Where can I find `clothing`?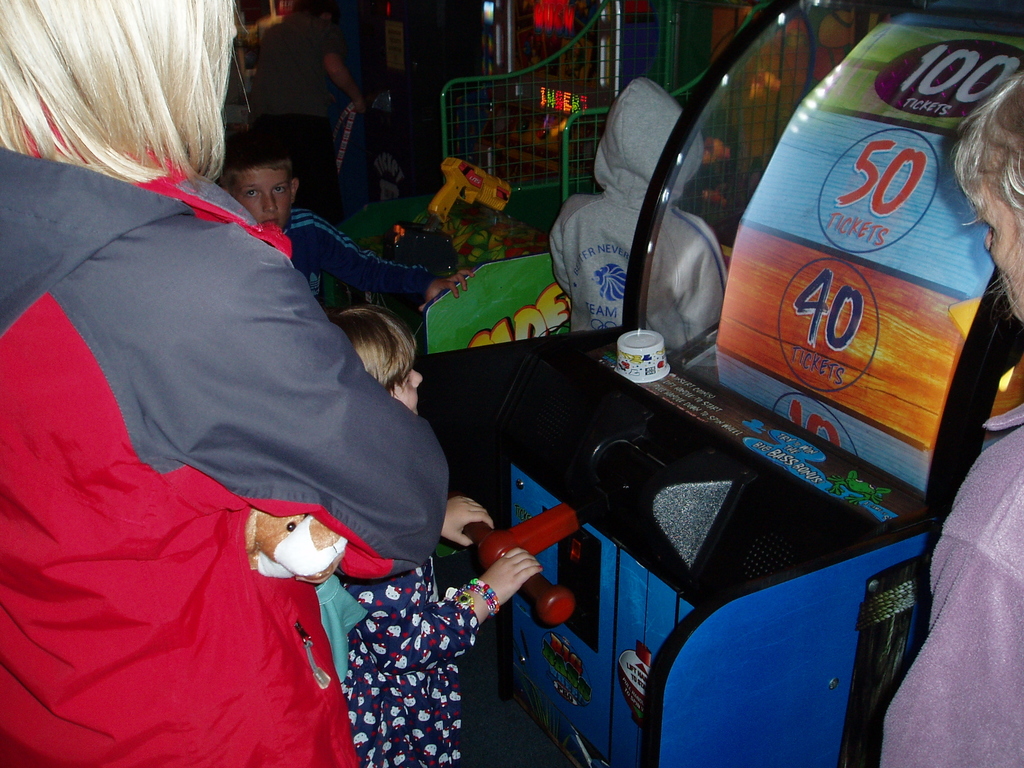
You can find it at [left=542, top=74, right=716, bottom=360].
